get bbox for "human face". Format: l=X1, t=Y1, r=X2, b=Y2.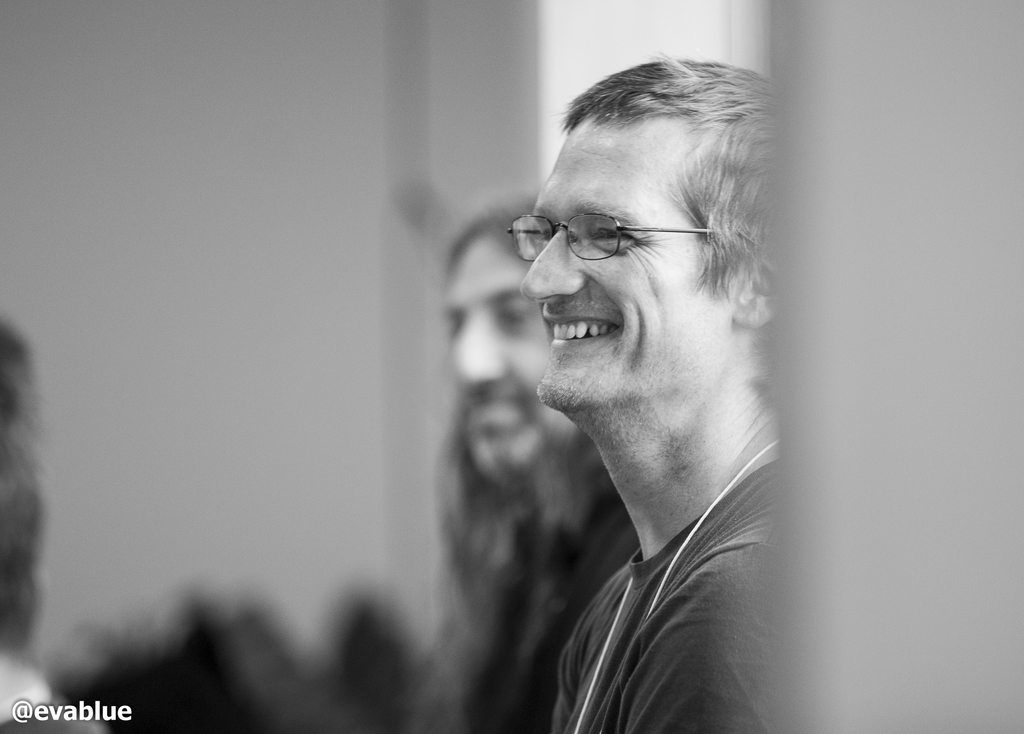
l=445, t=238, r=584, b=479.
